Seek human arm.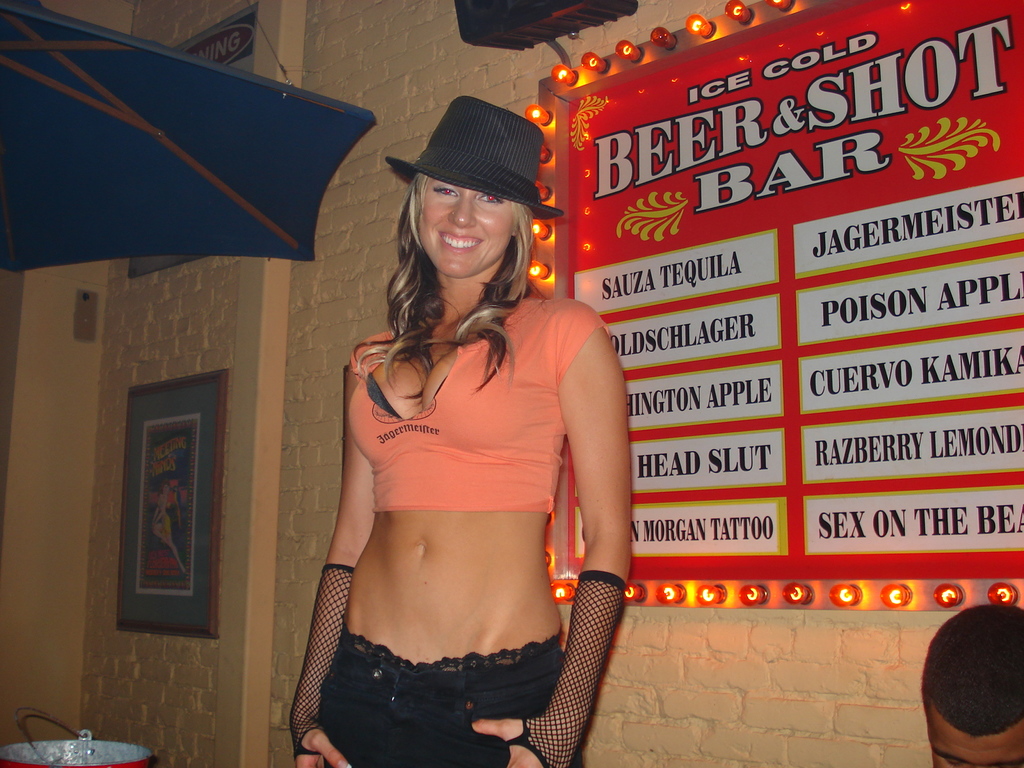
288 362 378 767.
